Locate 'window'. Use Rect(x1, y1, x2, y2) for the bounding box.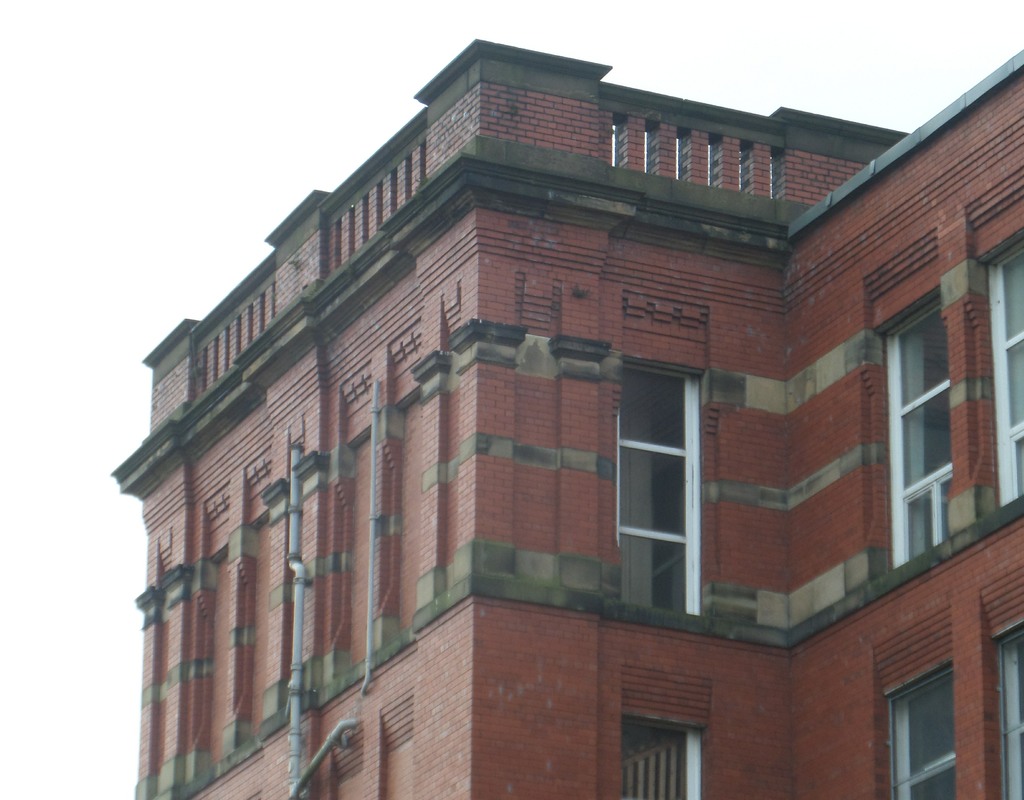
Rect(973, 225, 1023, 534).
